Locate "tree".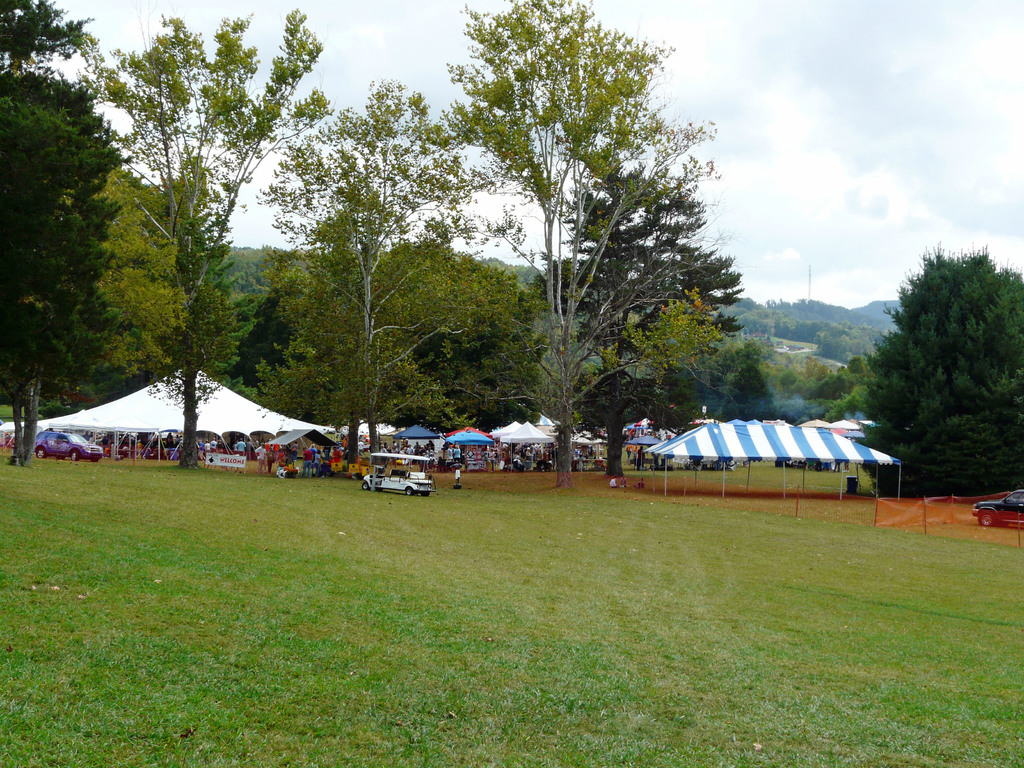
Bounding box: {"x1": 436, "y1": 0, "x2": 724, "y2": 479}.
